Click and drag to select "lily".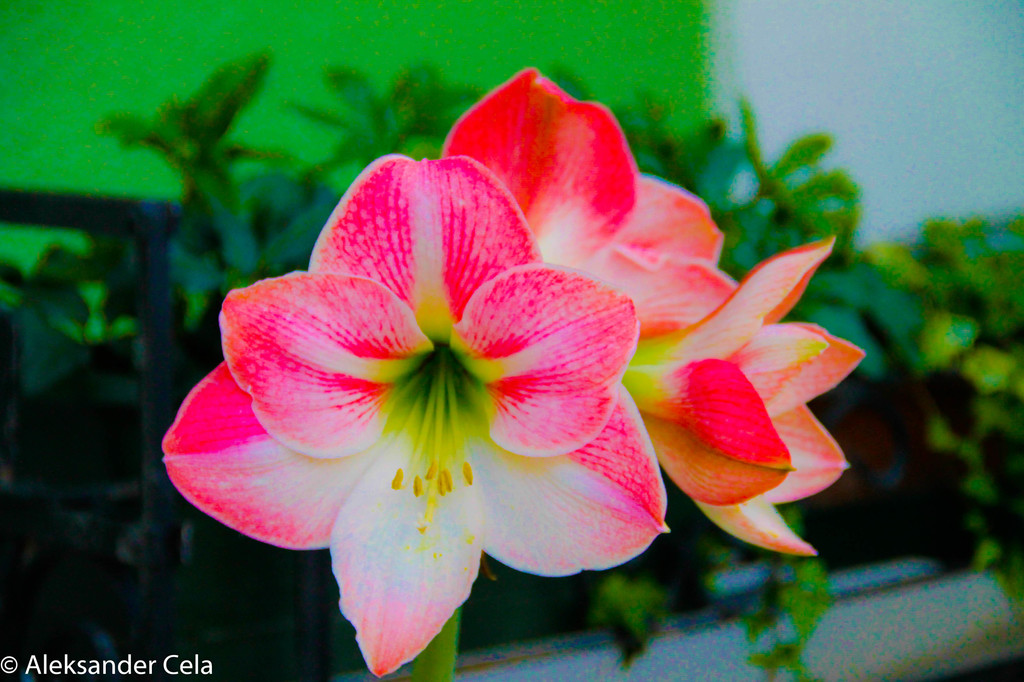
Selection: bbox=[622, 235, 865, 565].
